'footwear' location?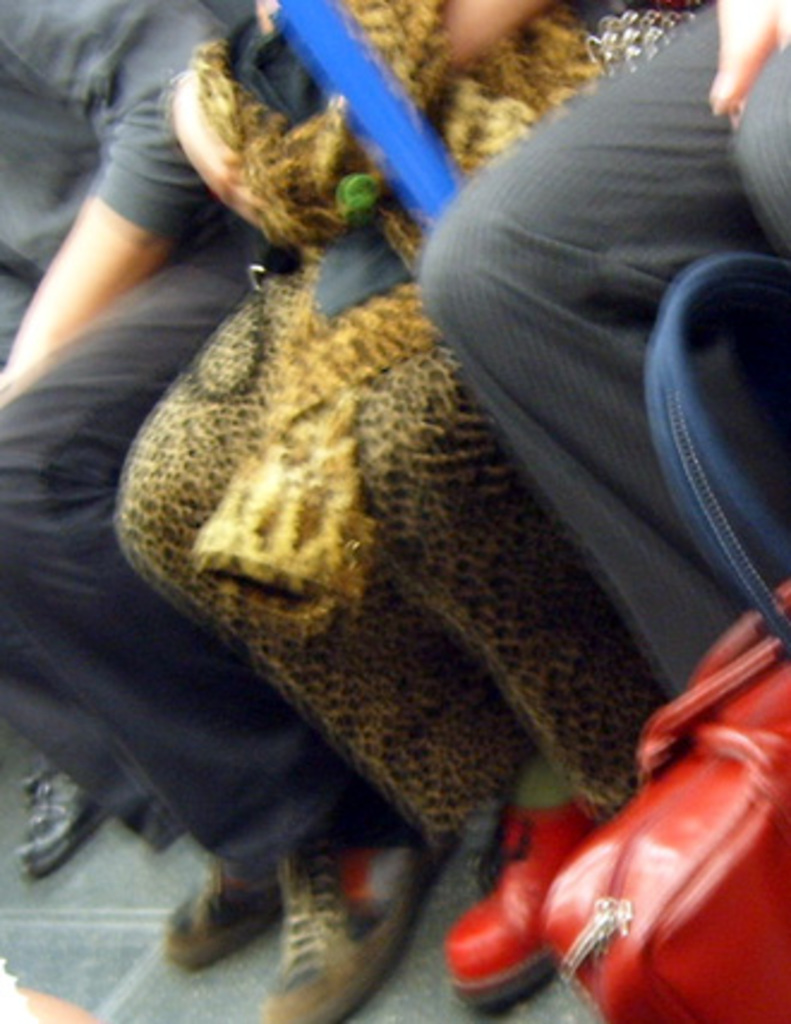
select_region(441, 799, 611, 1012)
